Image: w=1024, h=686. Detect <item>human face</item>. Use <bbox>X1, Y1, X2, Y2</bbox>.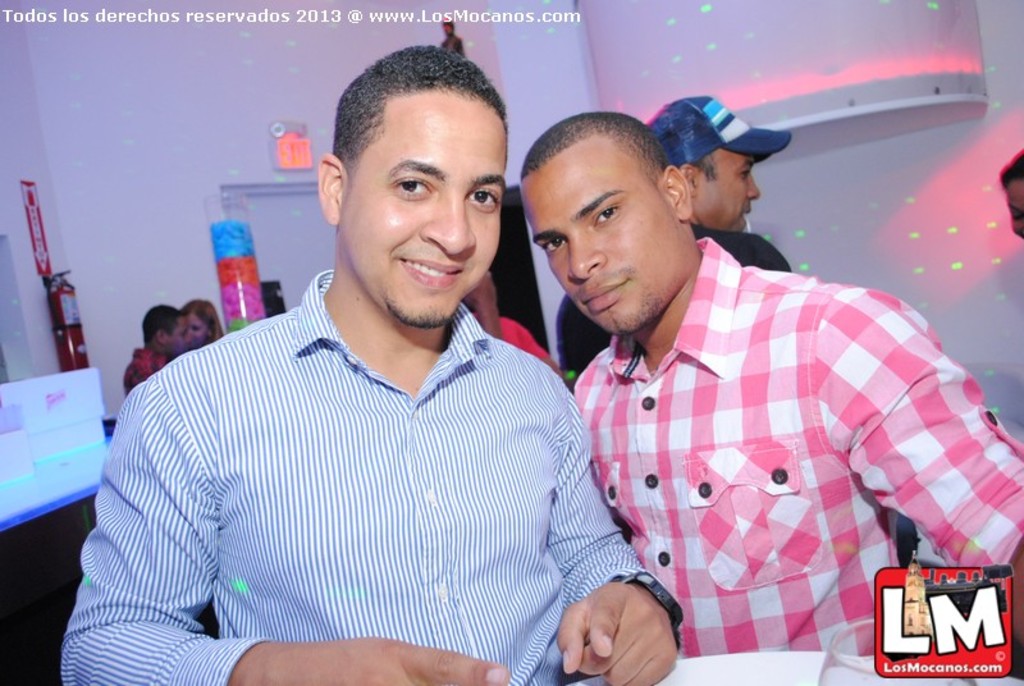
<bbox>517, 137, 684, 340</bbox>.
